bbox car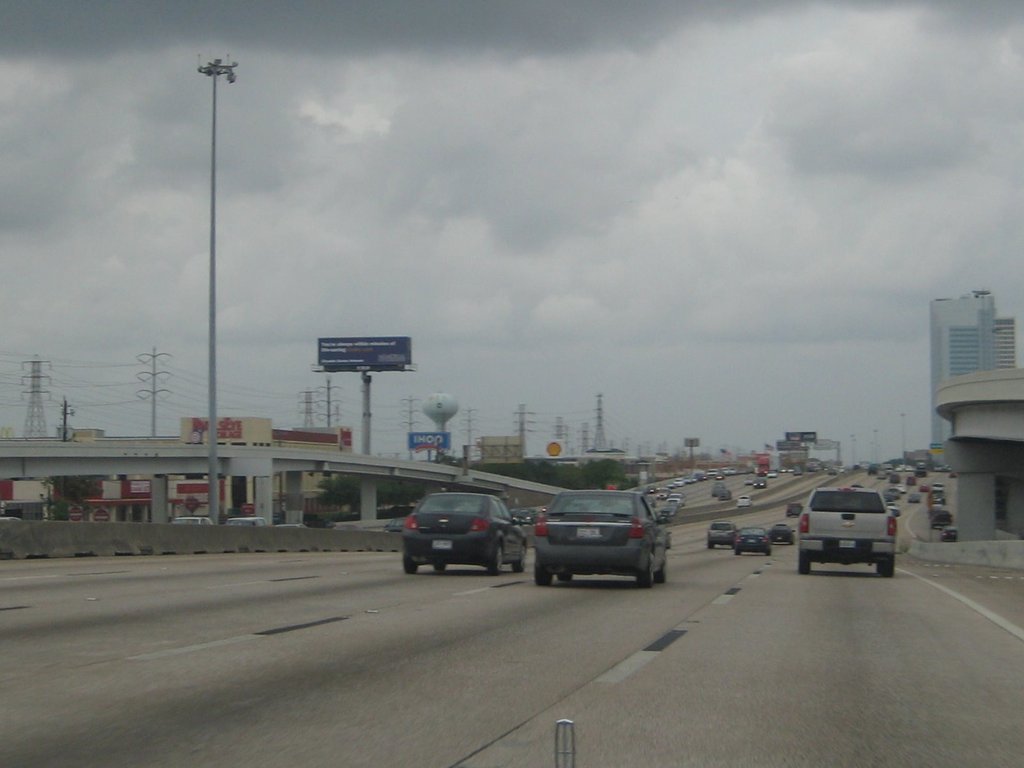
rect(706, 522, 737, 546)
